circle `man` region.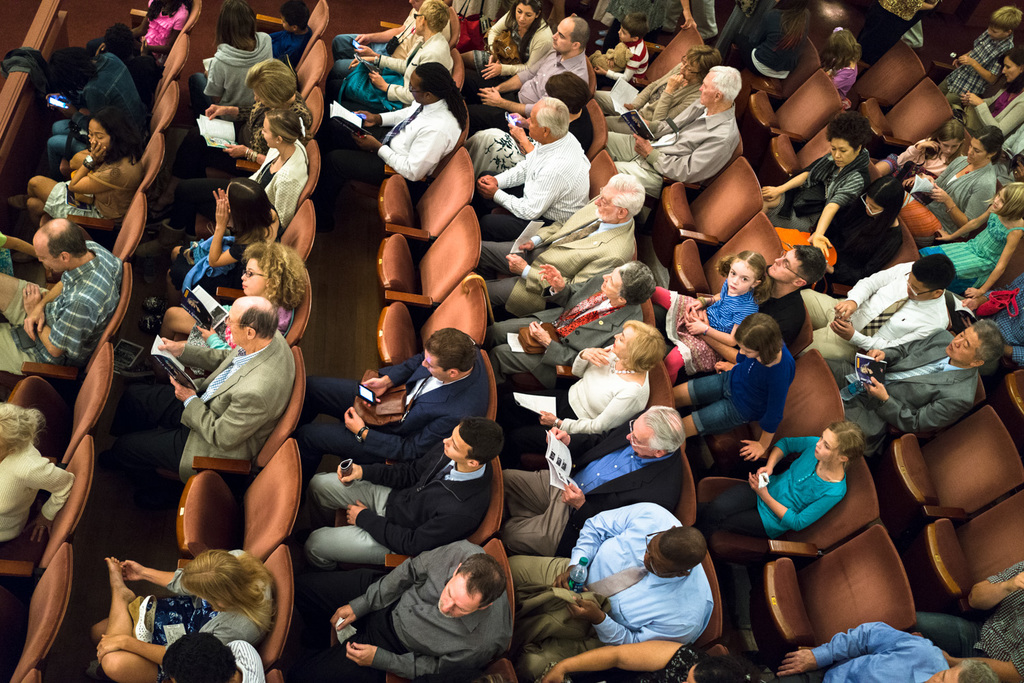
Region: Rect(332, 0, 453, 76).
